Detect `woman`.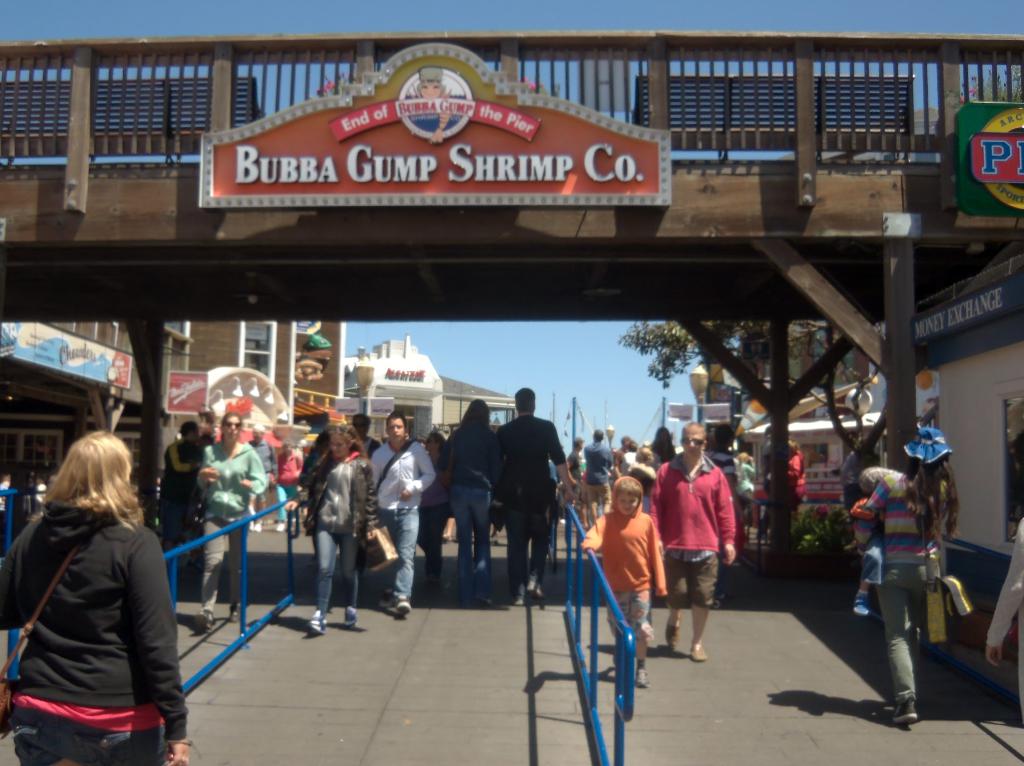
Detected at box=[272, 438, 305, 530].
